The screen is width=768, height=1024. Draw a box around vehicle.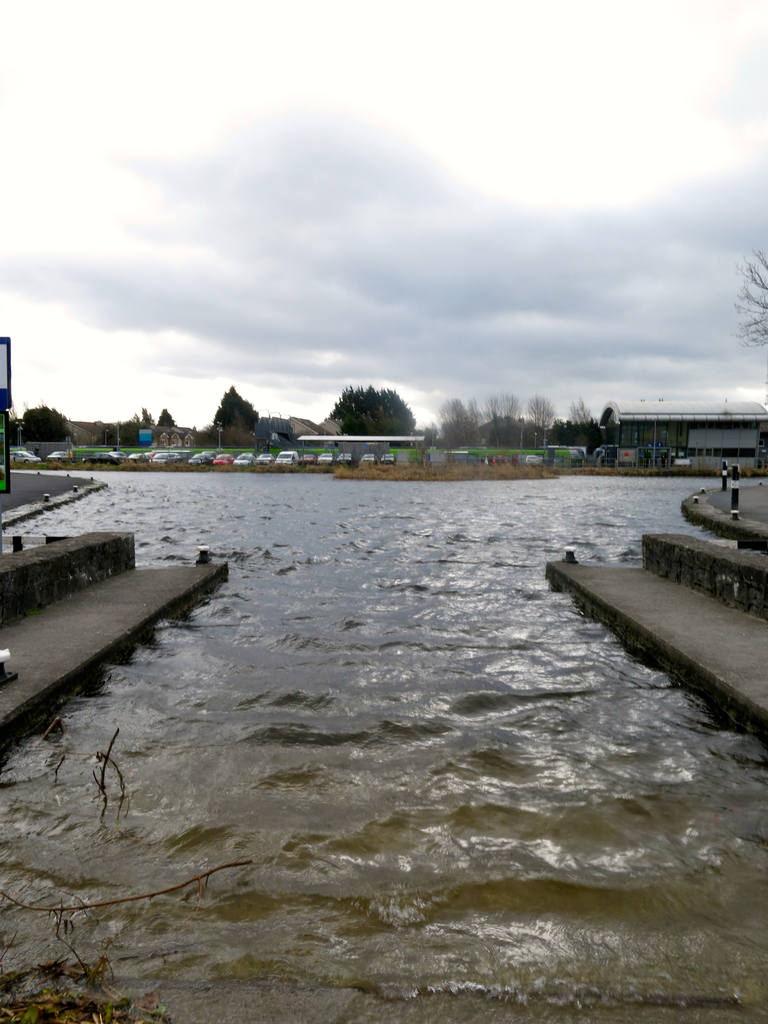
bbox(383, 452, 397, 466).
